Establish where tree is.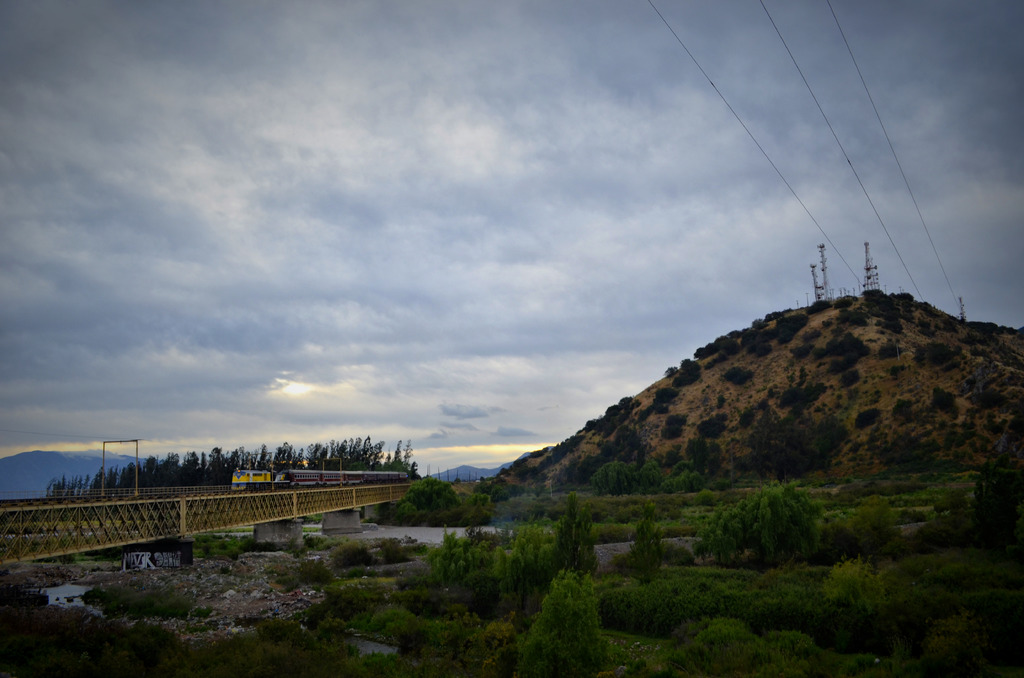
Established at 391, 472, 454, 524.
